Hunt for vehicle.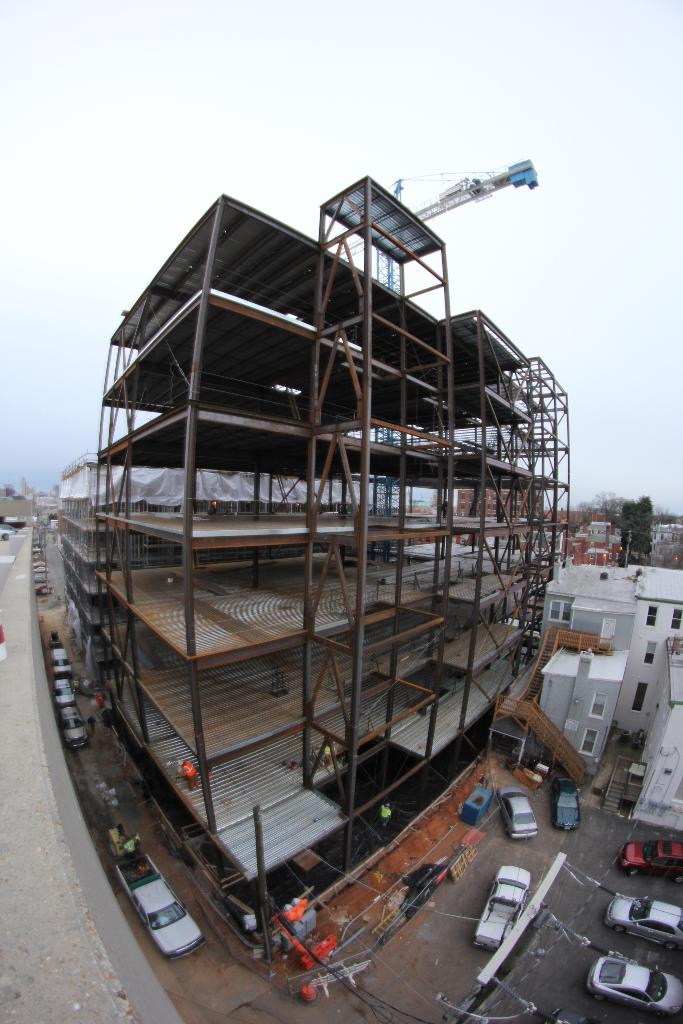
Hunted down at detection(618, 837, 682, 886).
